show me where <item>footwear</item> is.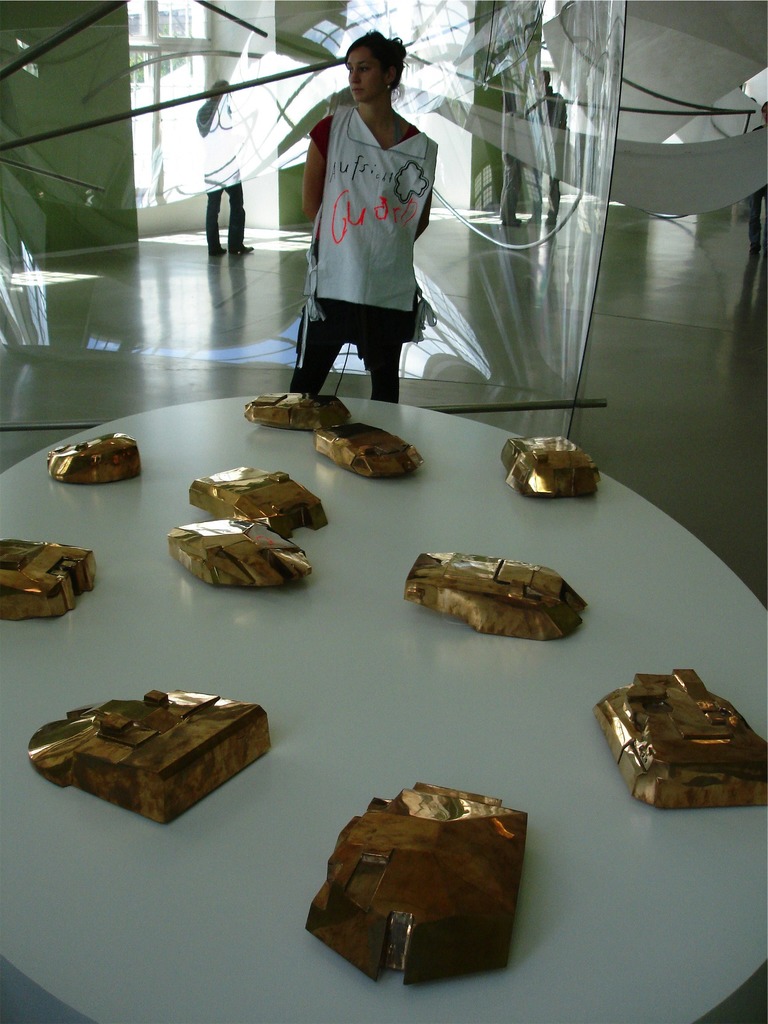
<item>footwear</item> is at x1=206, y1=239, x2=227, y2=254.
